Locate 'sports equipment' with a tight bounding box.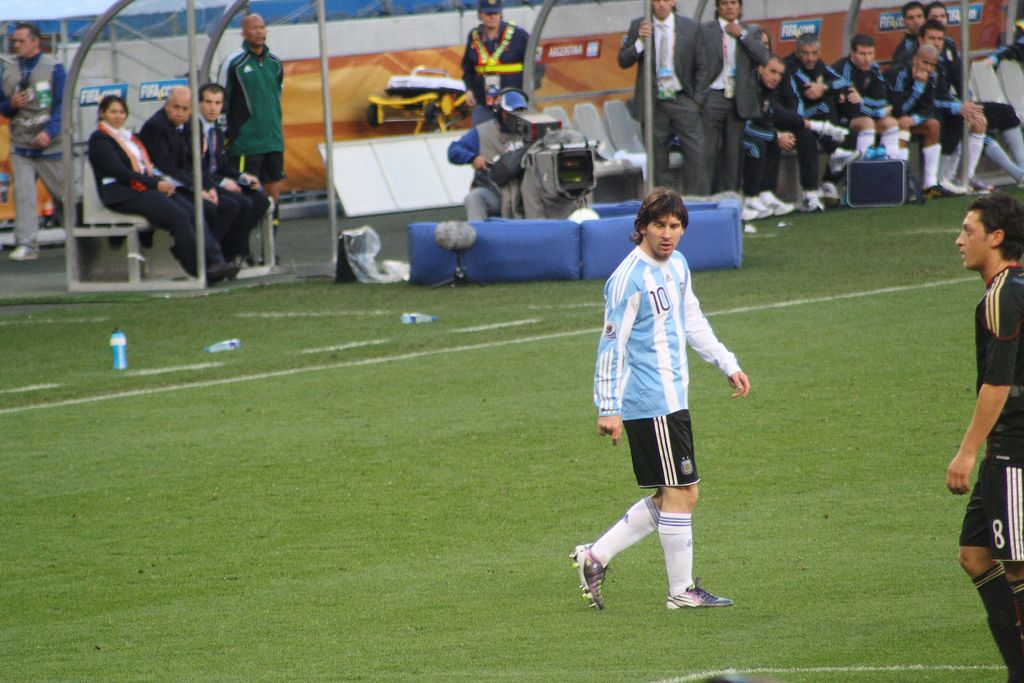
(669,587,728,607).
